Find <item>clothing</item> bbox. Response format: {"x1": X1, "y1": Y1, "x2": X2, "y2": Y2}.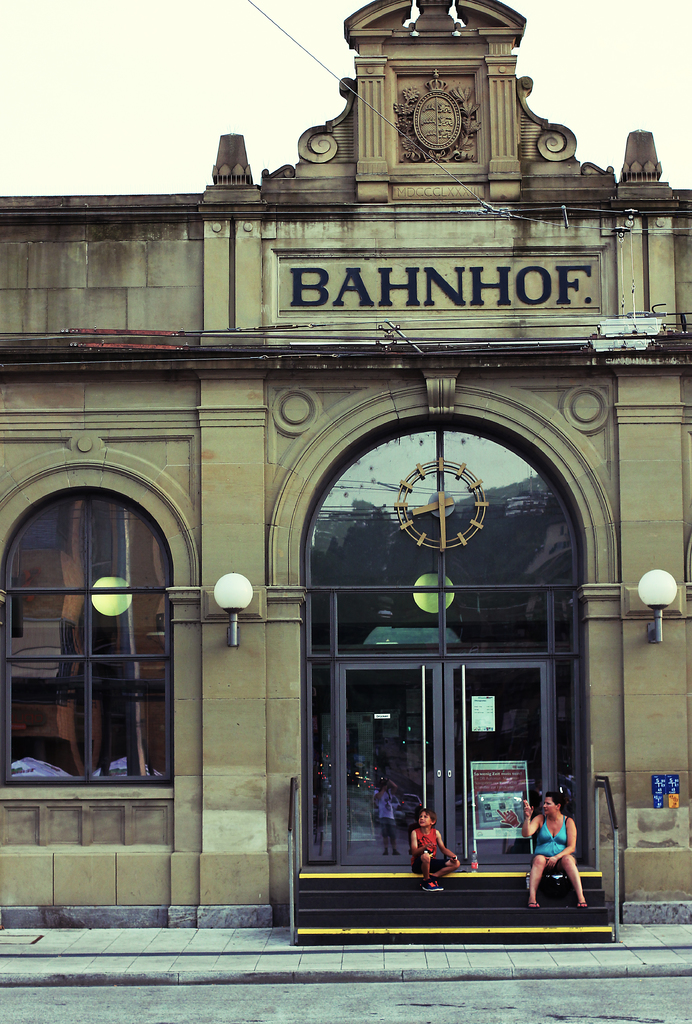
{"x1": 525, "y1": 815, "x2": 567, "y2": 862}.
